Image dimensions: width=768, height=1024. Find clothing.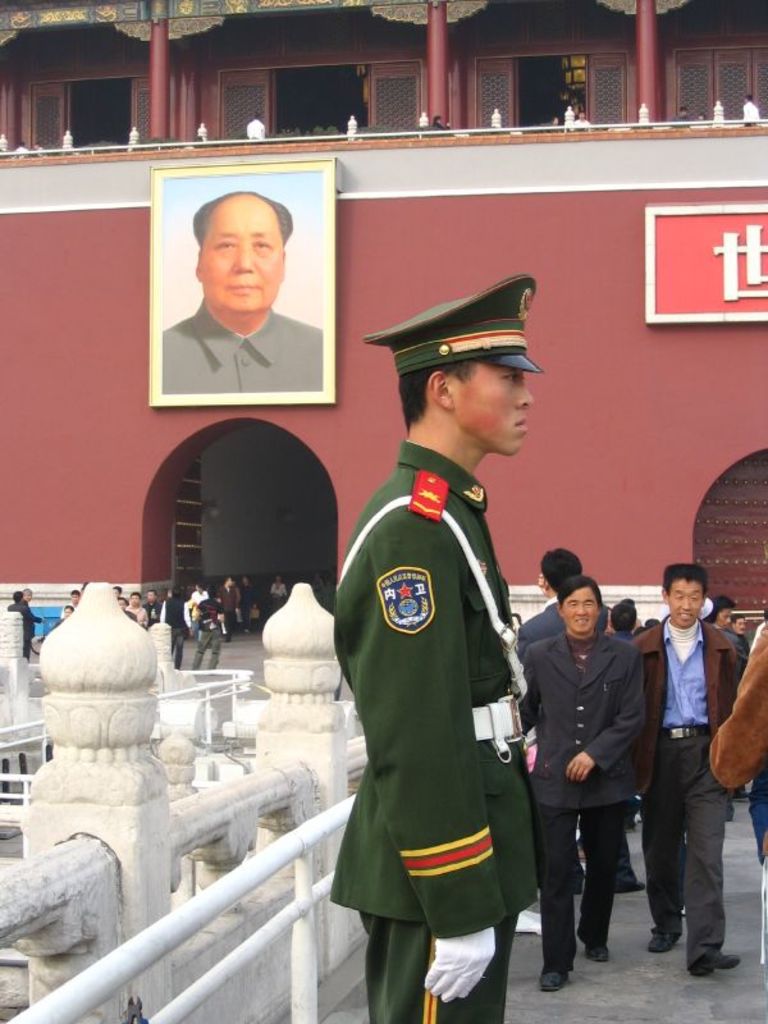
x1=627 y1=621 x2=744 y2=961.
